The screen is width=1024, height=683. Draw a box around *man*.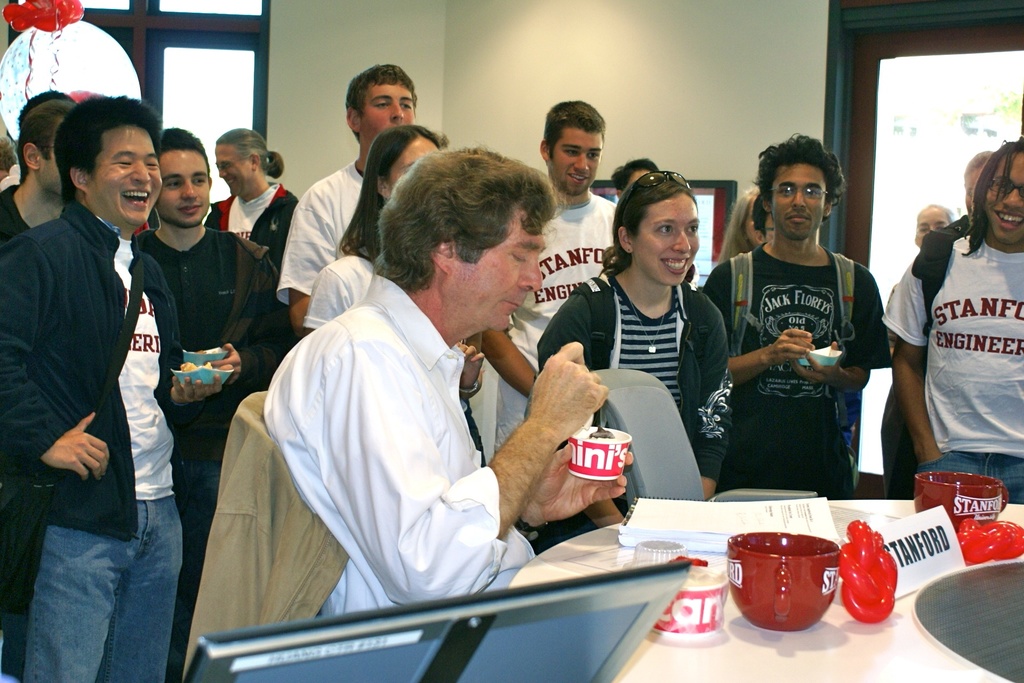
box(260, 141, 631, 618).
